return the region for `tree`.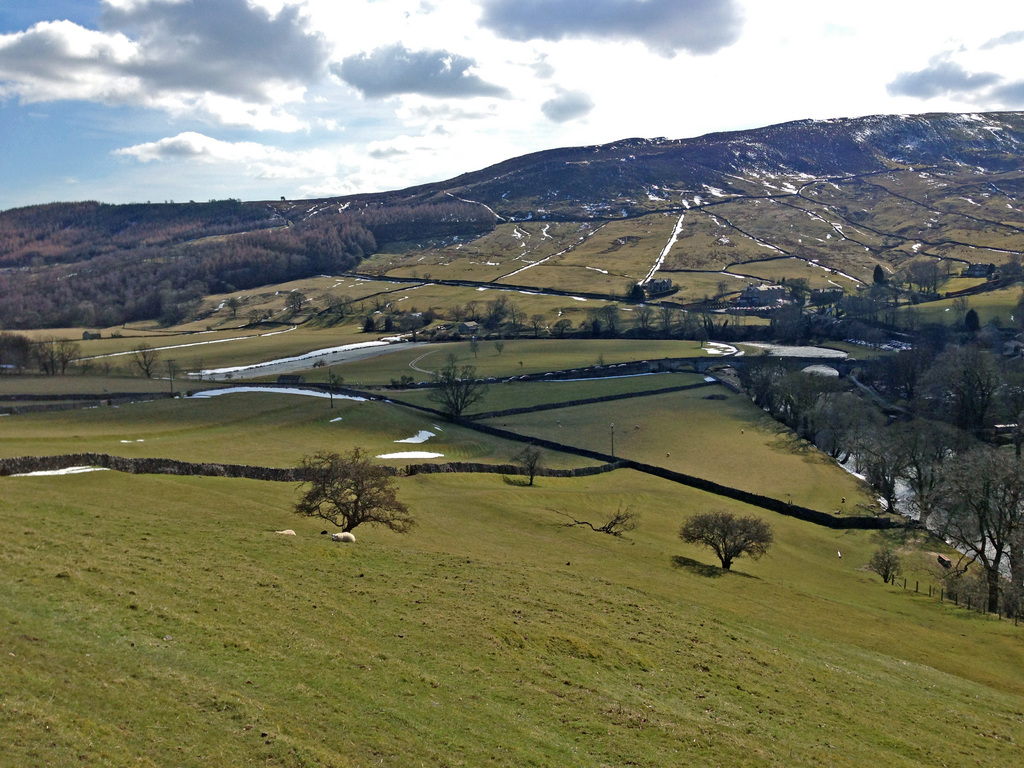
(left=283, top=292, right=309, bottom=311).
